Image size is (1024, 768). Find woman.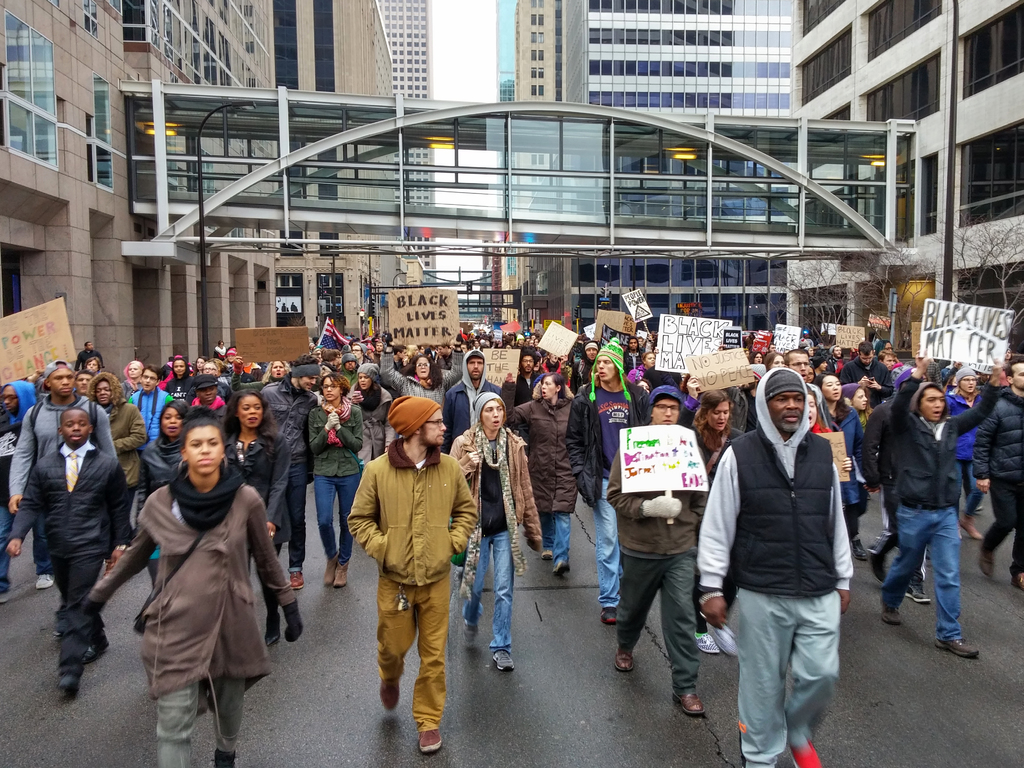
944 367 981 535.
